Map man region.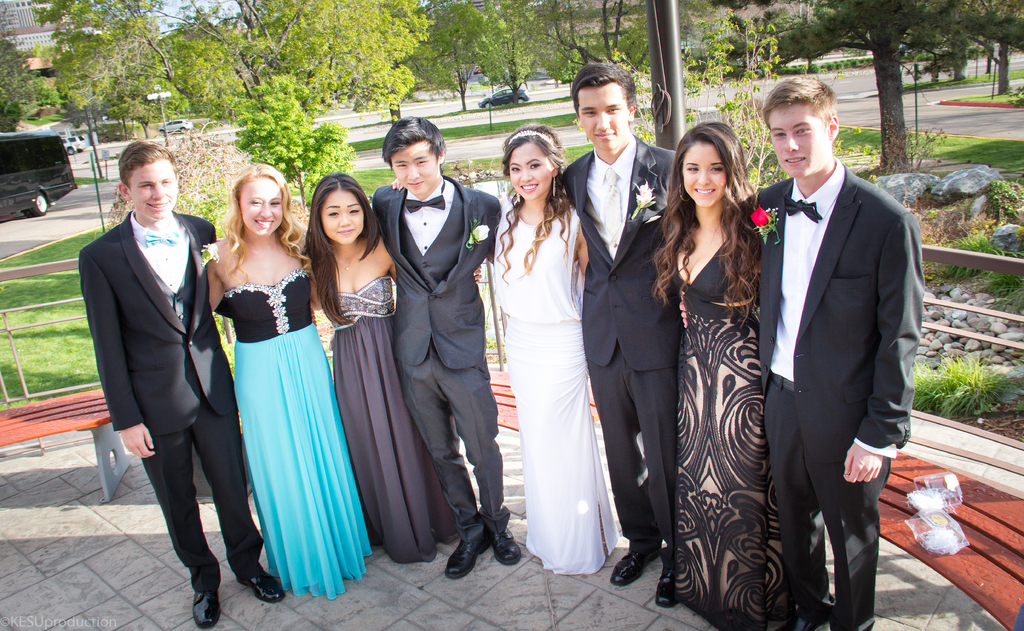
Mapped to pyautogui.locateOnScreen(76, 136, 286, 630).
